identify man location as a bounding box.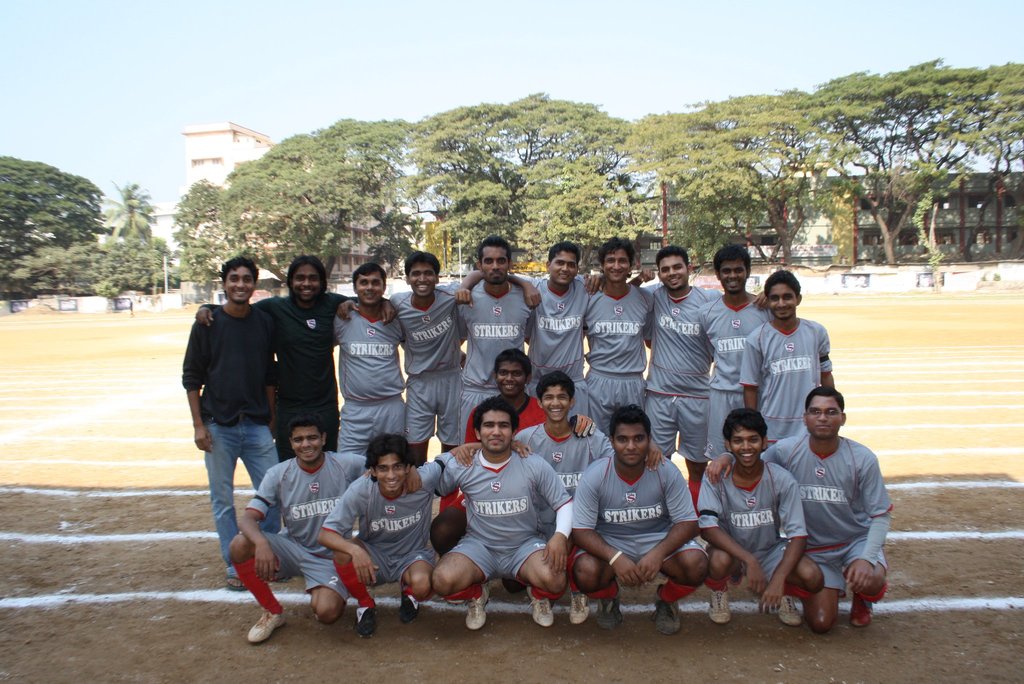
box(456, 347, 584, 451).
